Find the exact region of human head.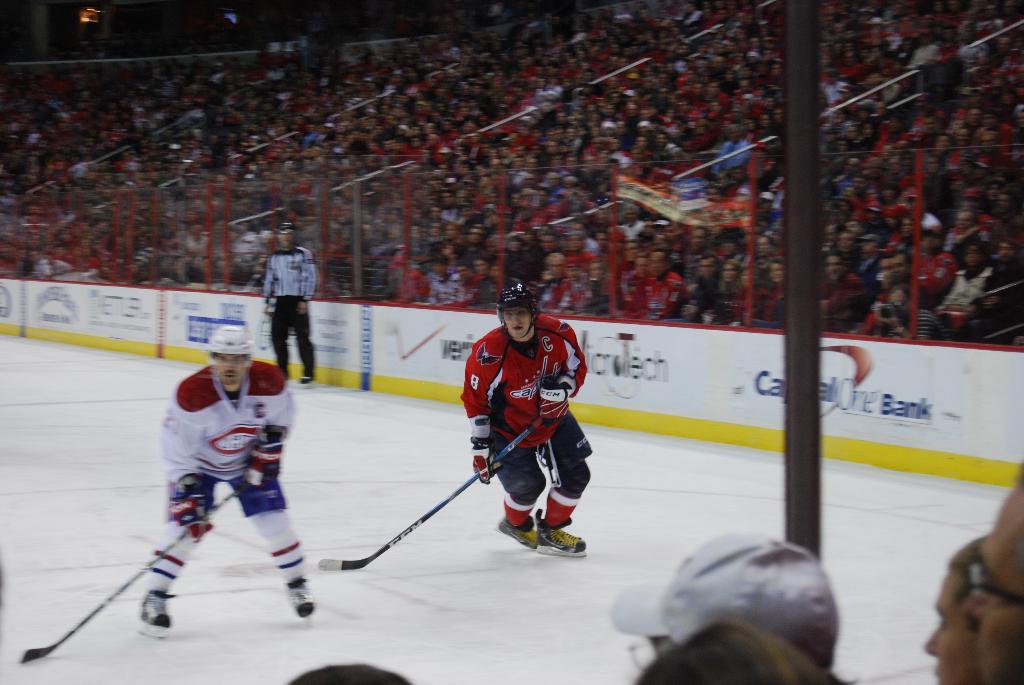
Exact region: 502,305,532,343.
